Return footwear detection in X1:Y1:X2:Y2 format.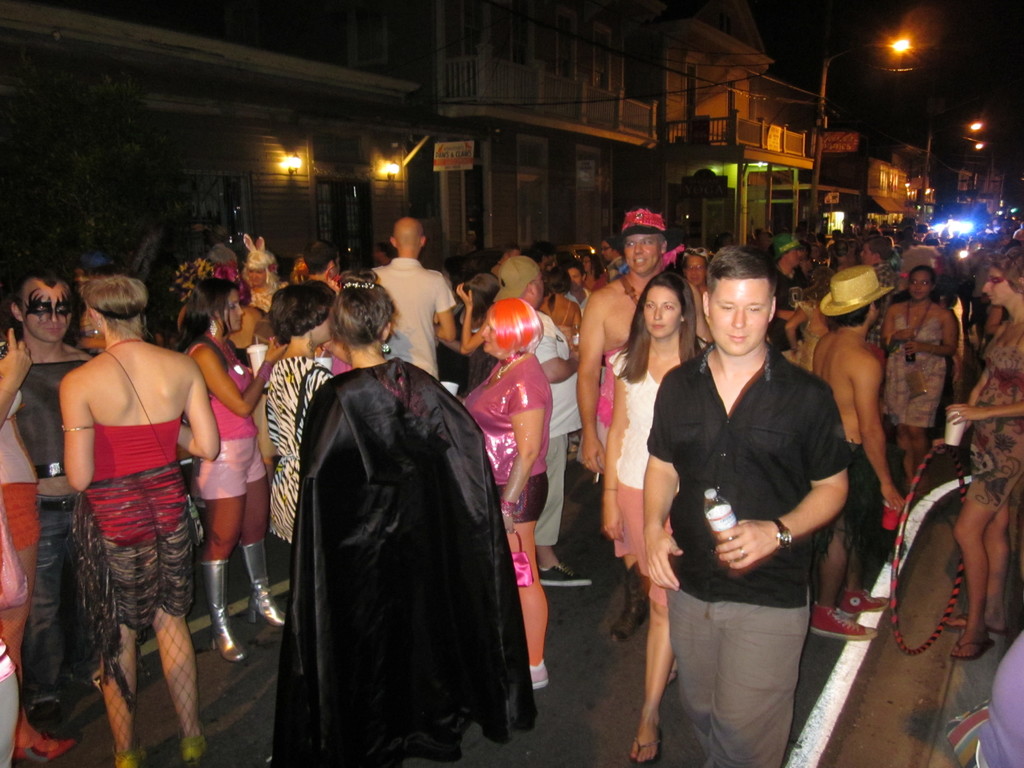
247:534:284:629.
